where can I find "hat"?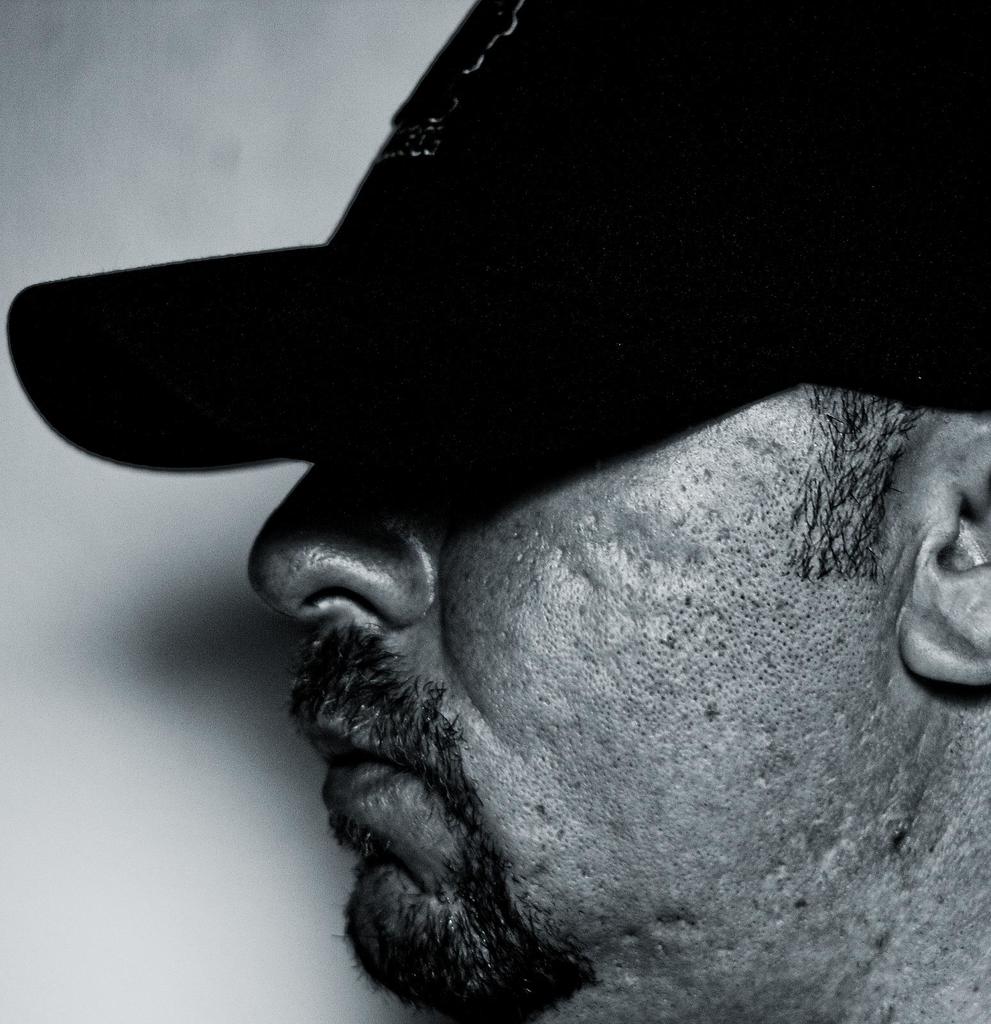
You can find it at left=8, top=0, right=990, bottom=474.
